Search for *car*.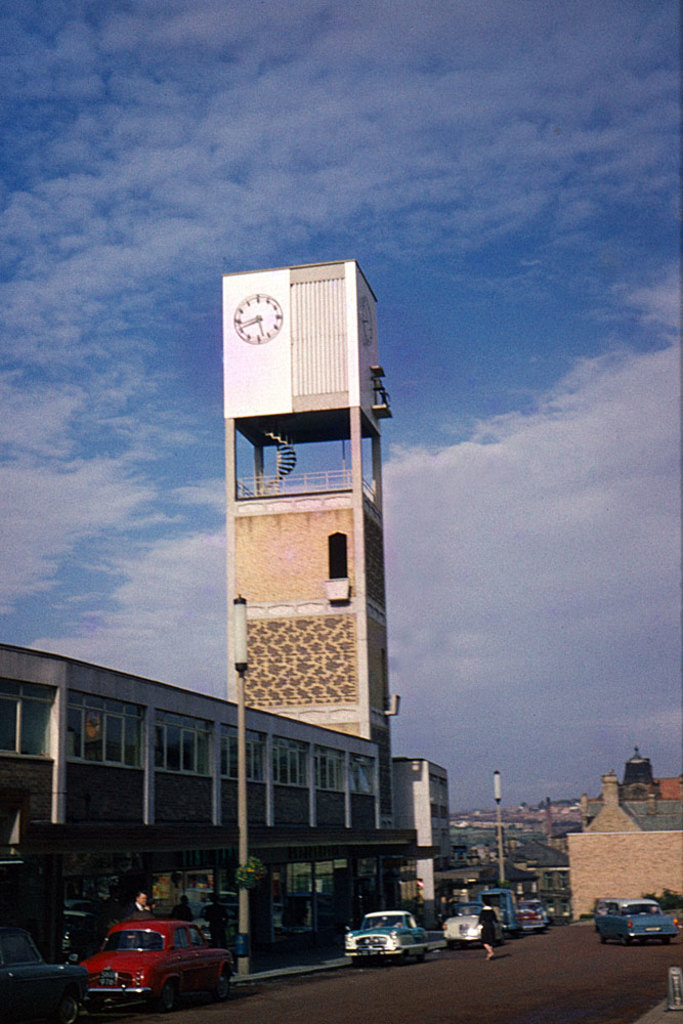
Found at region(69, 920, 245, 1013).
